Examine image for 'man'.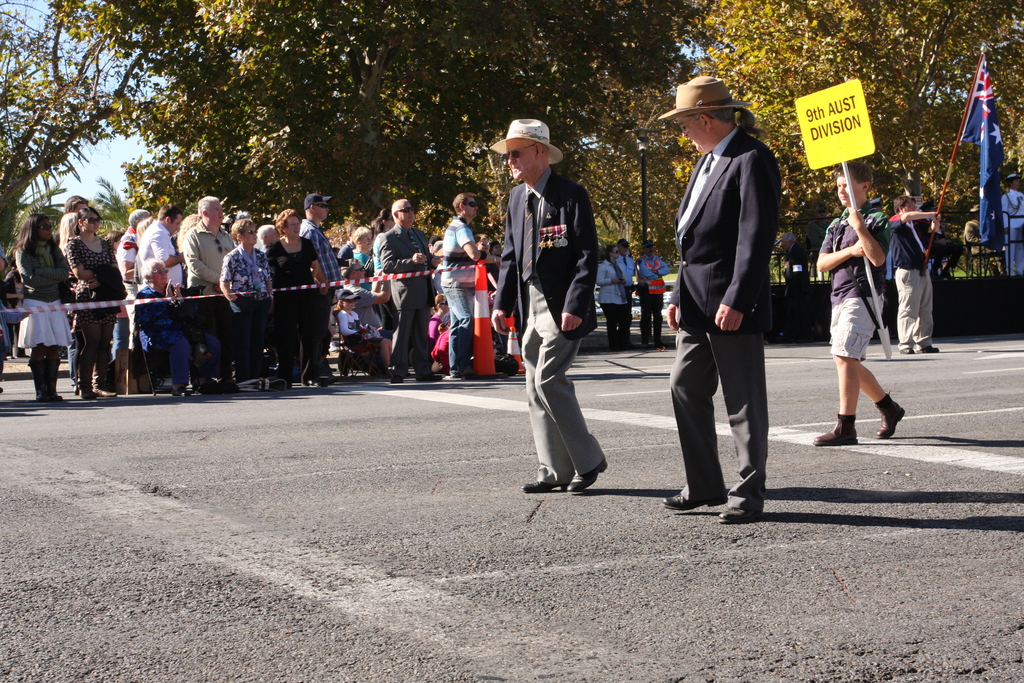
Examination result: (left=178, top=194, right=236, bottom=299).
